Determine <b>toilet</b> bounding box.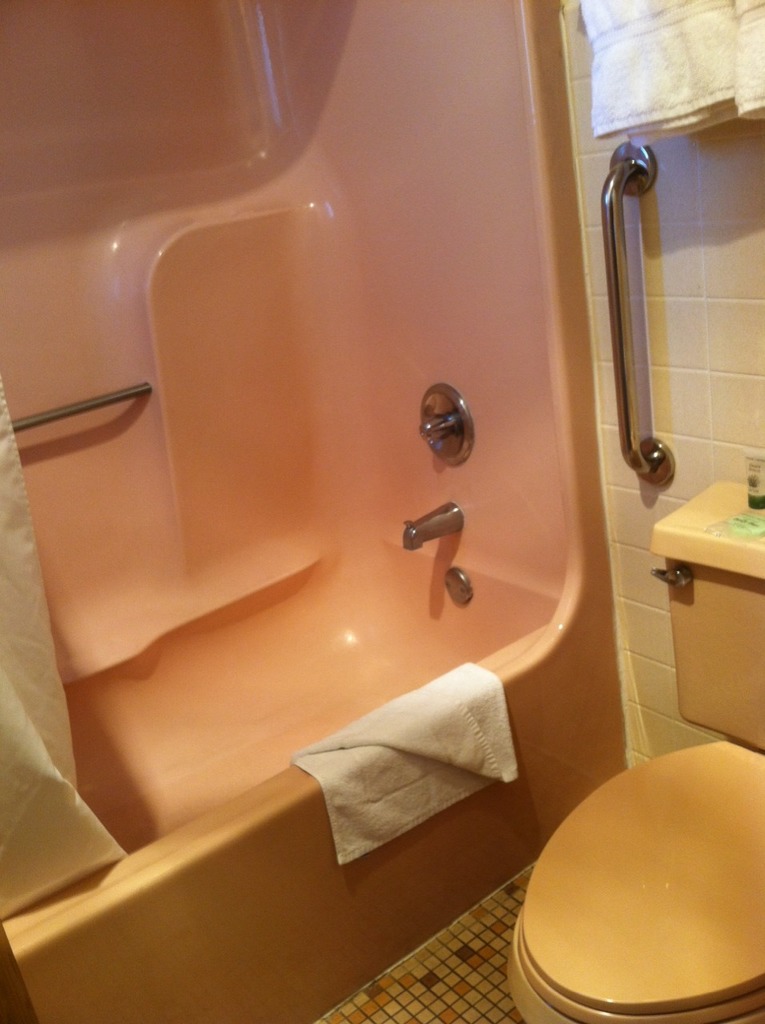
Determined: detection(485, 726, 745, 1023).
